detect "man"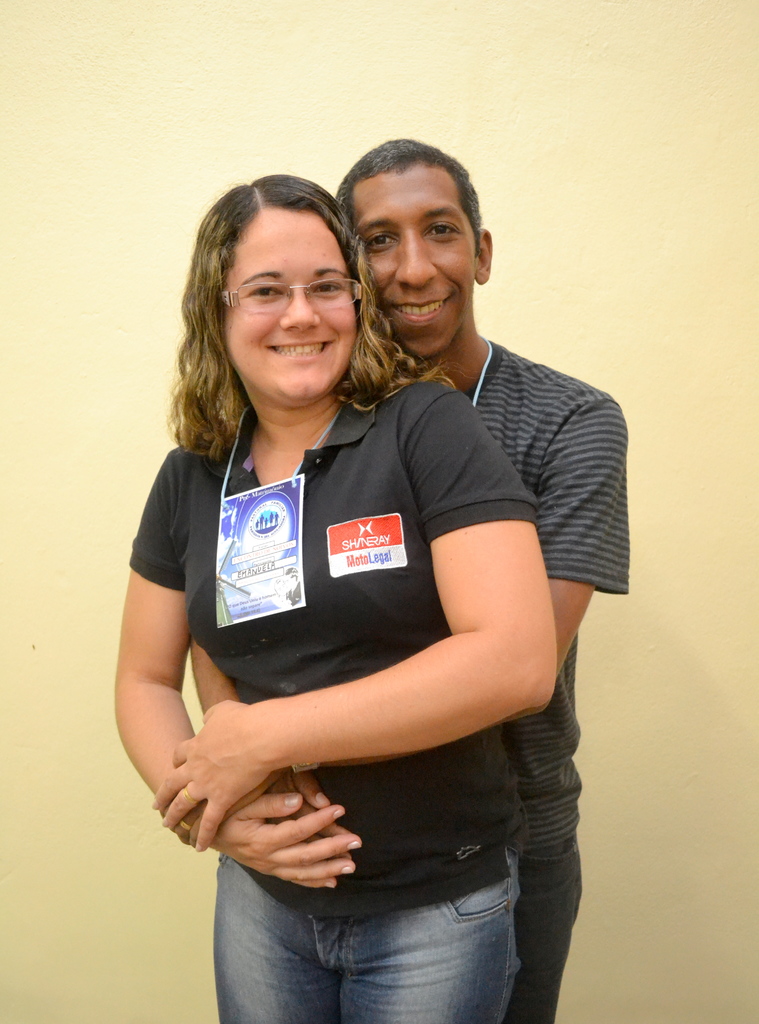
{"left": 185, "top": 131, "right": 632, "bottom": 1023}
